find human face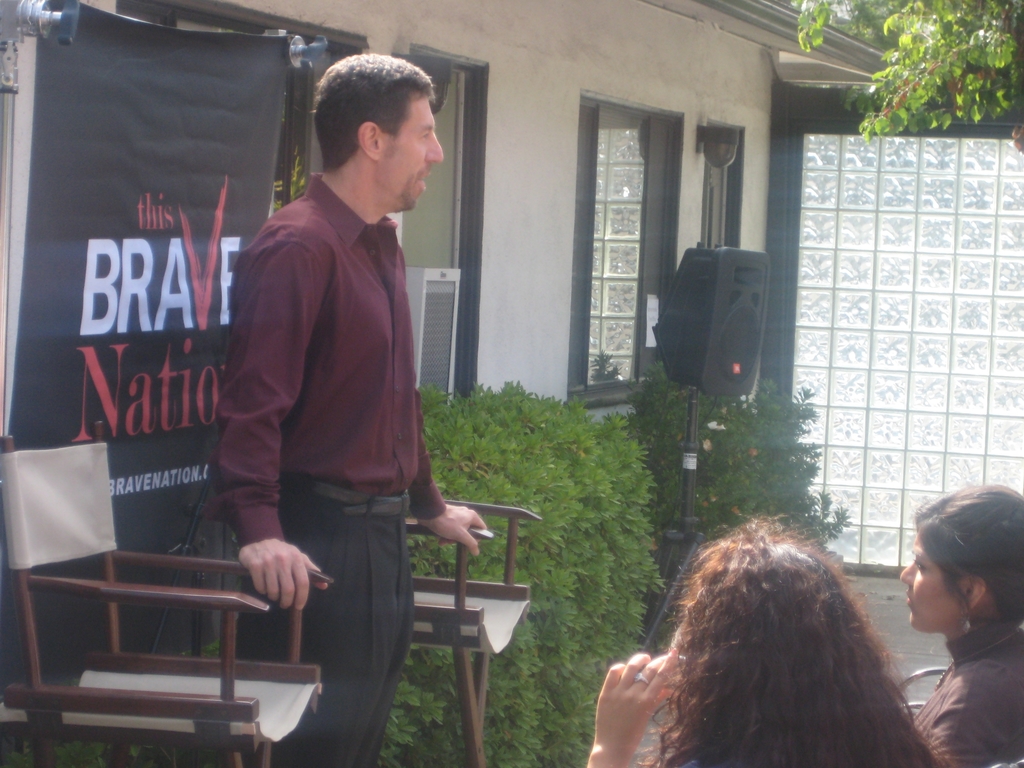
pyautogui.locateOnScreen(381, 94, 445, 211)
